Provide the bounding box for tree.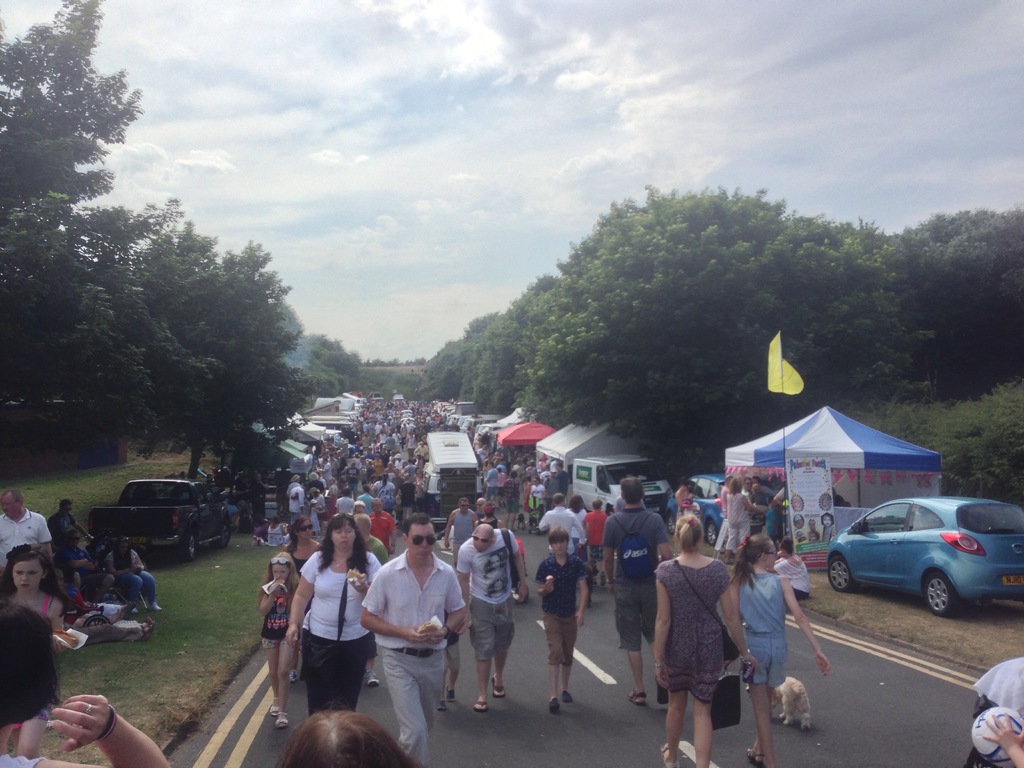
box=[0, 177, 233, 452].
